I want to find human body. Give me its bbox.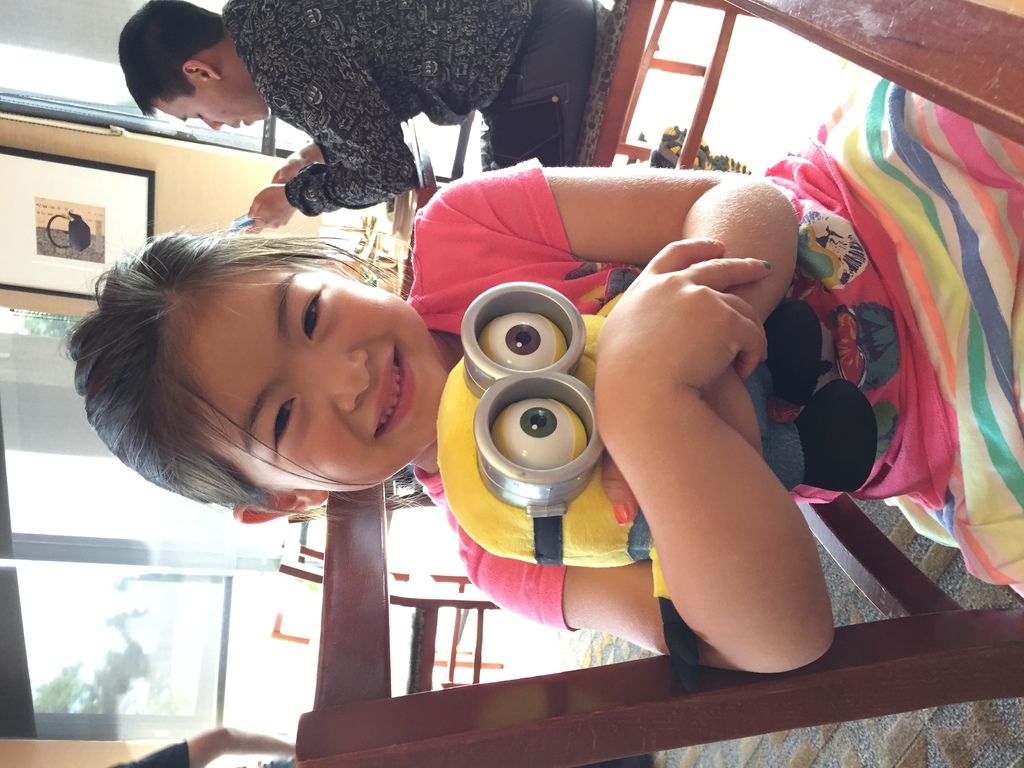
bbox=(72, 72, 1023, 667).
